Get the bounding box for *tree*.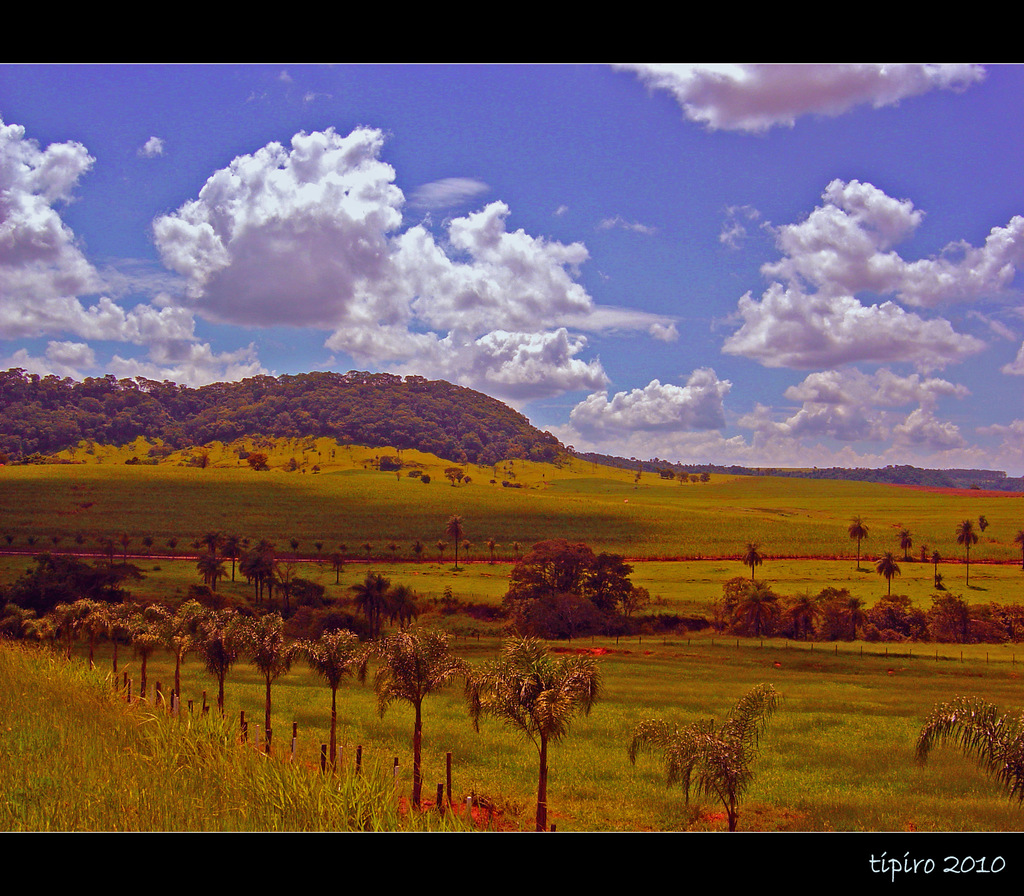
bbox(202, 598, 255, 730).
